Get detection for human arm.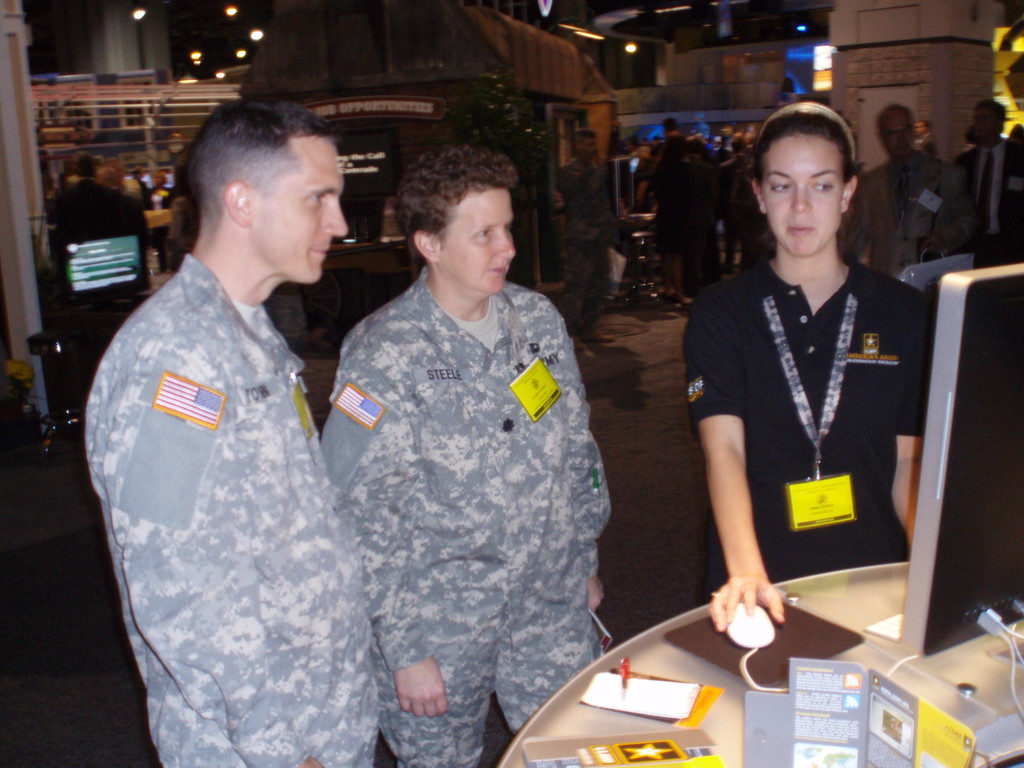
Detection: detection(919, 168, 982, 252).
